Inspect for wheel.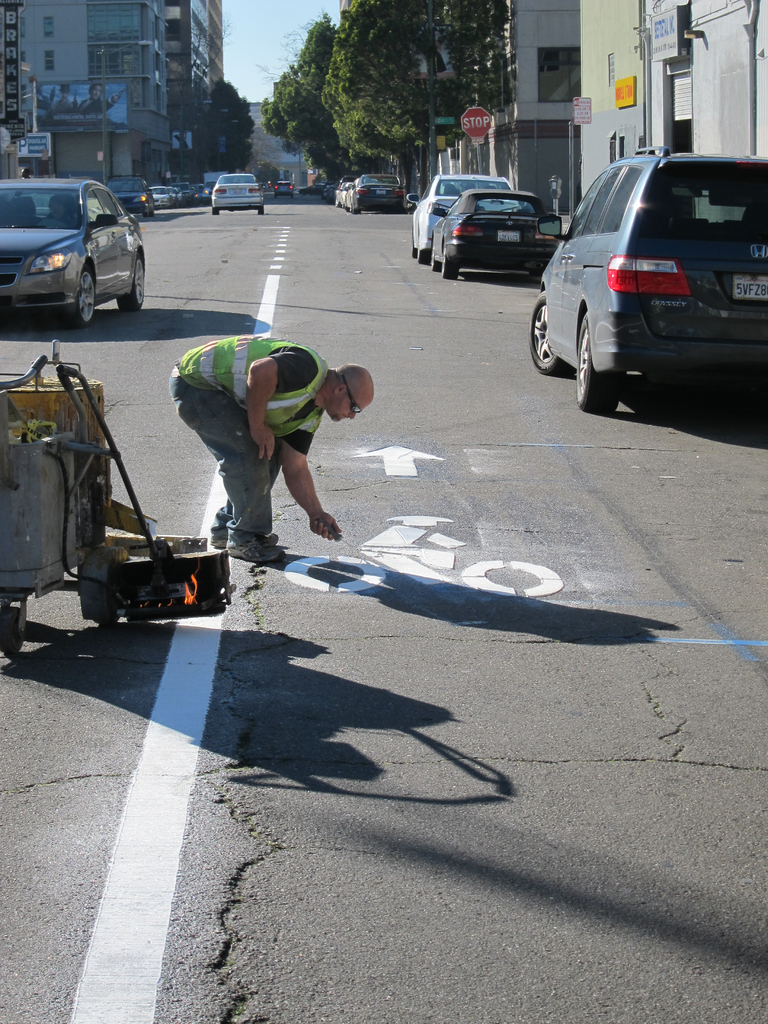
Inspection: Rect(258, 207, 263, 214).
